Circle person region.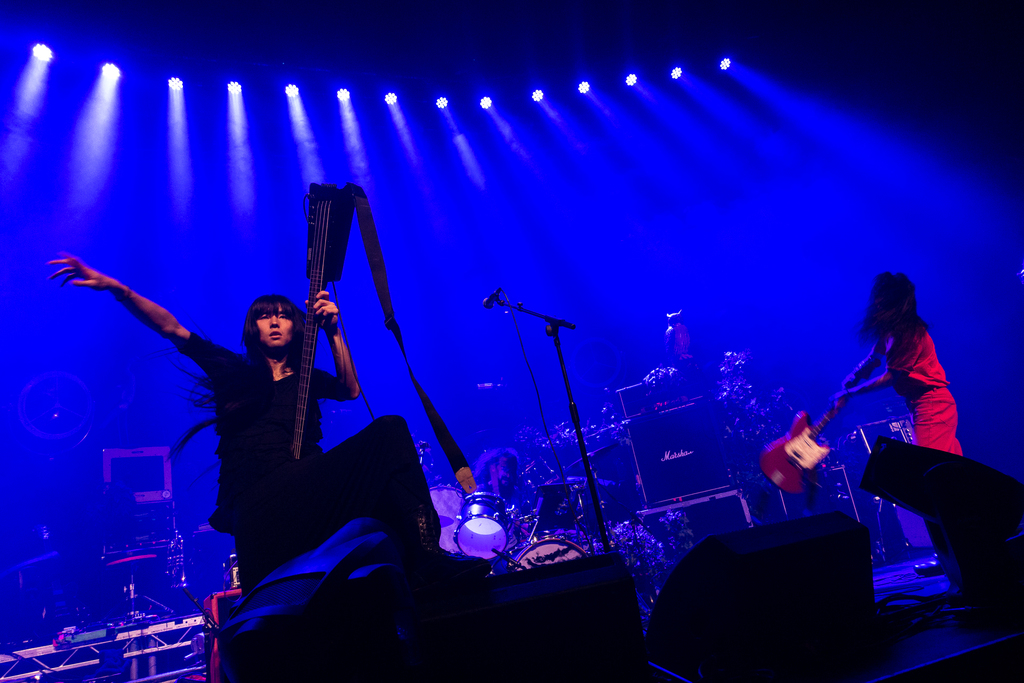
Region: [left=46, top=247, right=439, bottom=566].
